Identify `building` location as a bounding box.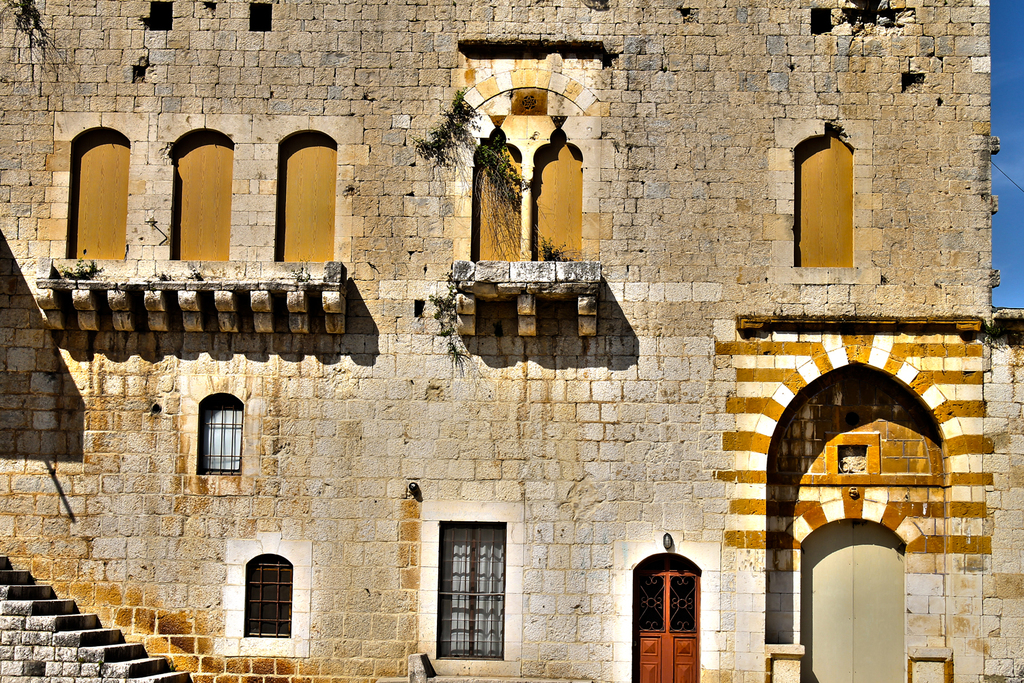
0, 0, 1023, 682.
